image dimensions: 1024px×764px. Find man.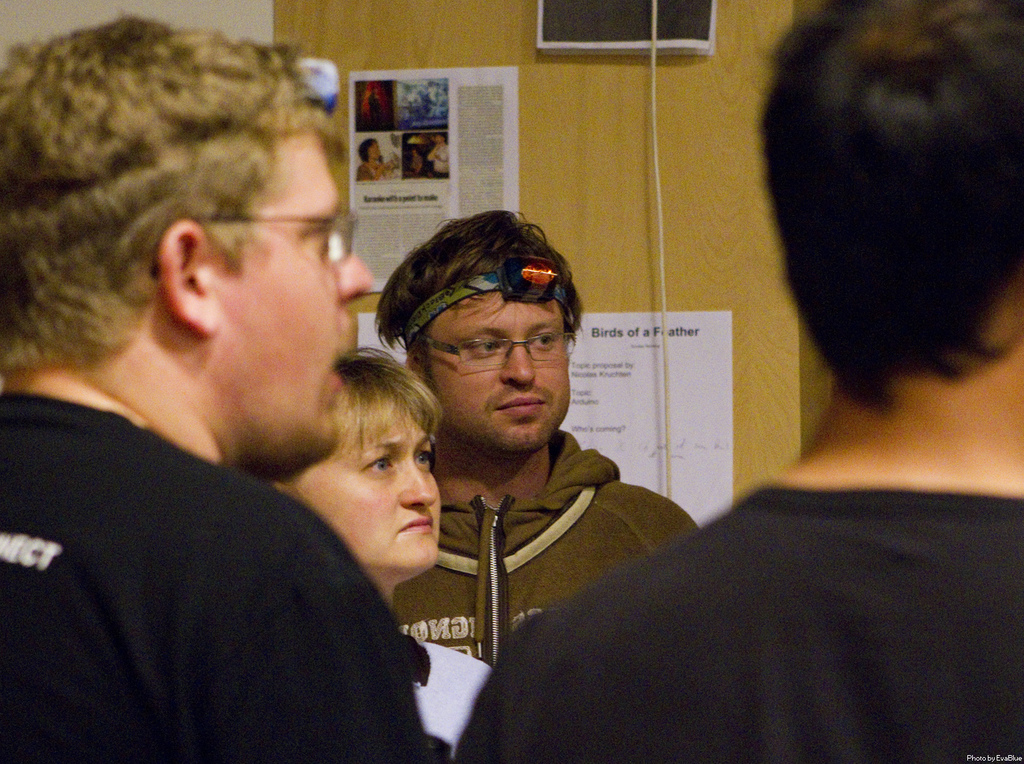
select_region(0, 0, 442, 763).
